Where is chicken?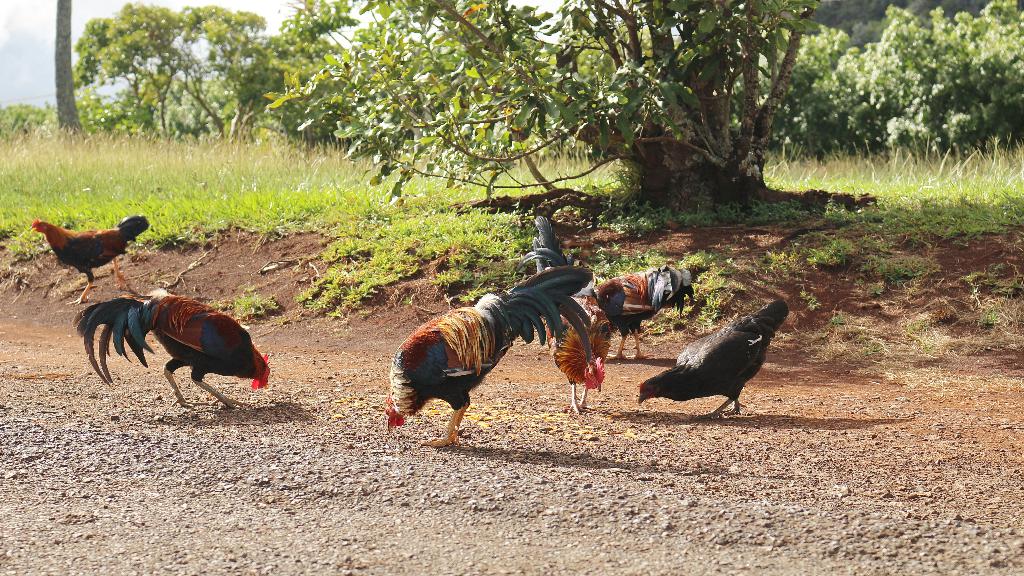
box(590, 258, 705, 361).
